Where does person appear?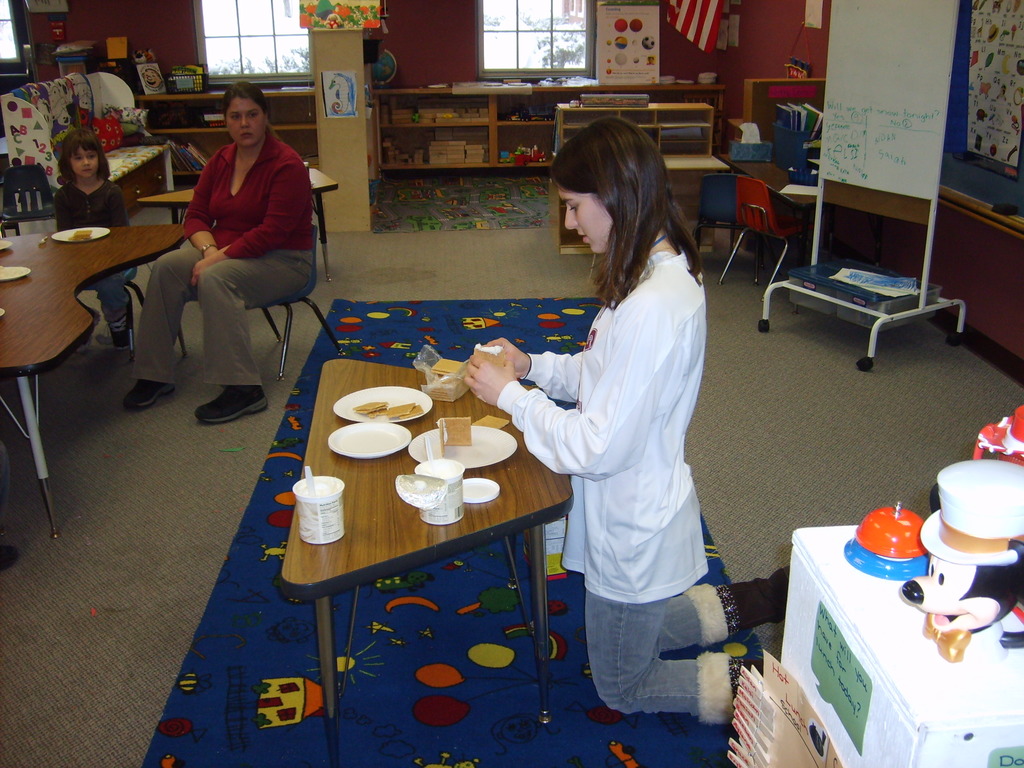
Appears at rect(58, 130, 136, 351).
